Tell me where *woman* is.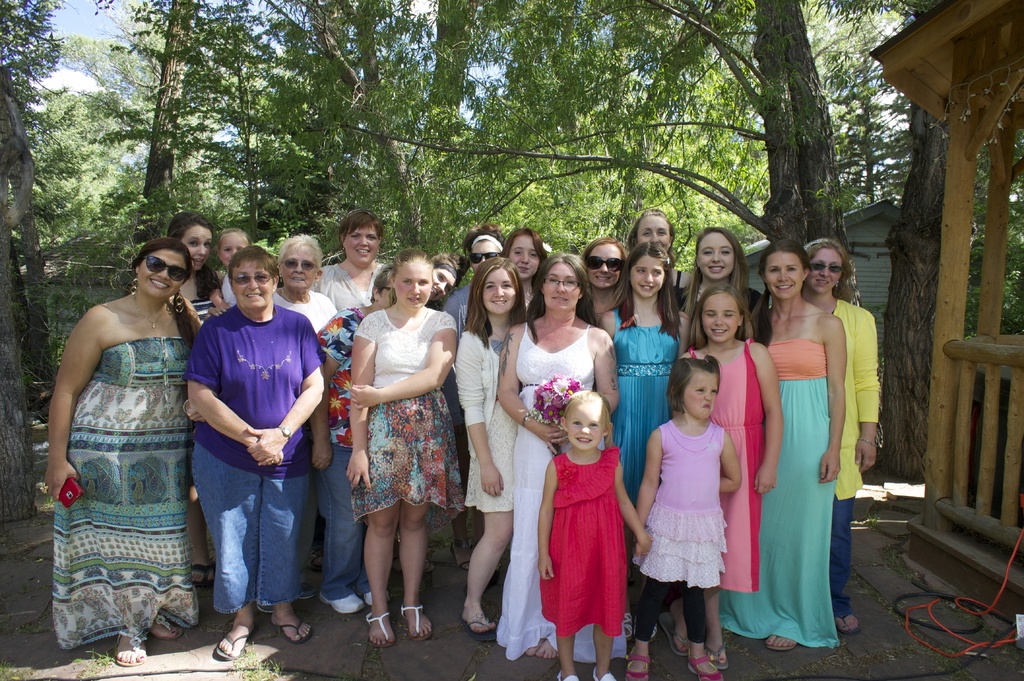
*woman* is at (312,253,408,612).
